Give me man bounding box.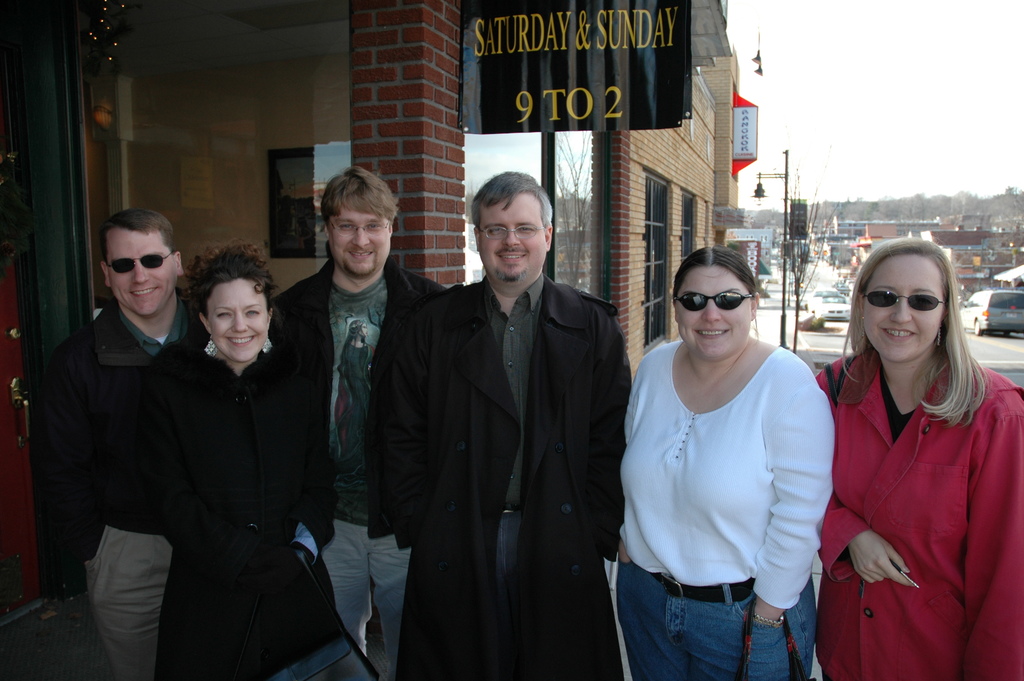
pyautogui.locateOnScreen(273, 166, 452, 680).
